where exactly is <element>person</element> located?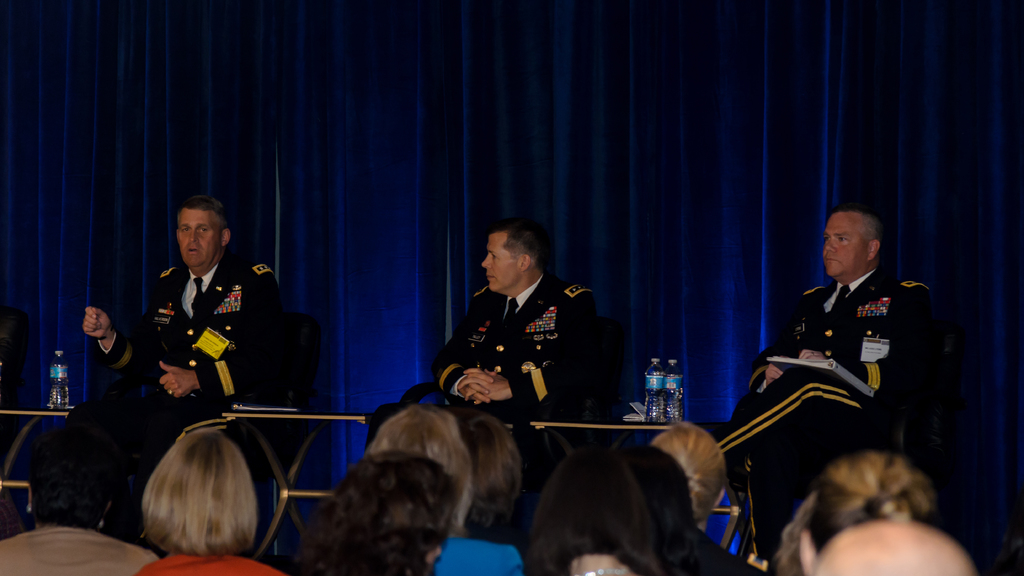
Its bounding box is (294, 451, 461, 575).
